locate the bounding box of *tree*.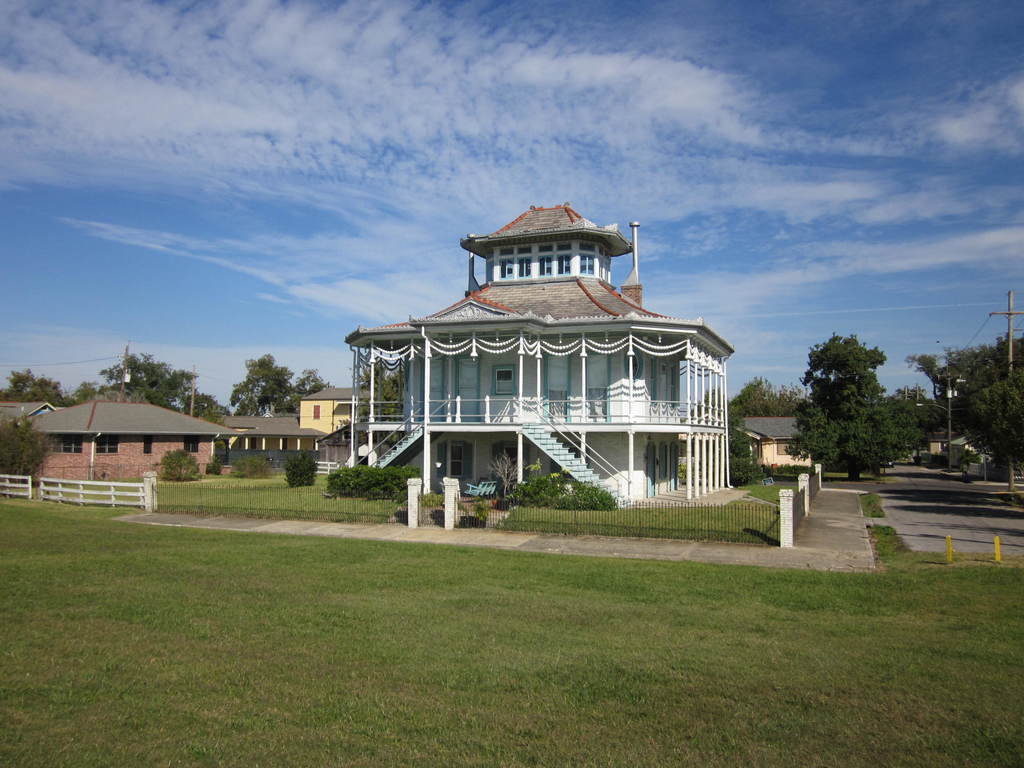
Bounding box: detection(357, 360, 404, 442).
